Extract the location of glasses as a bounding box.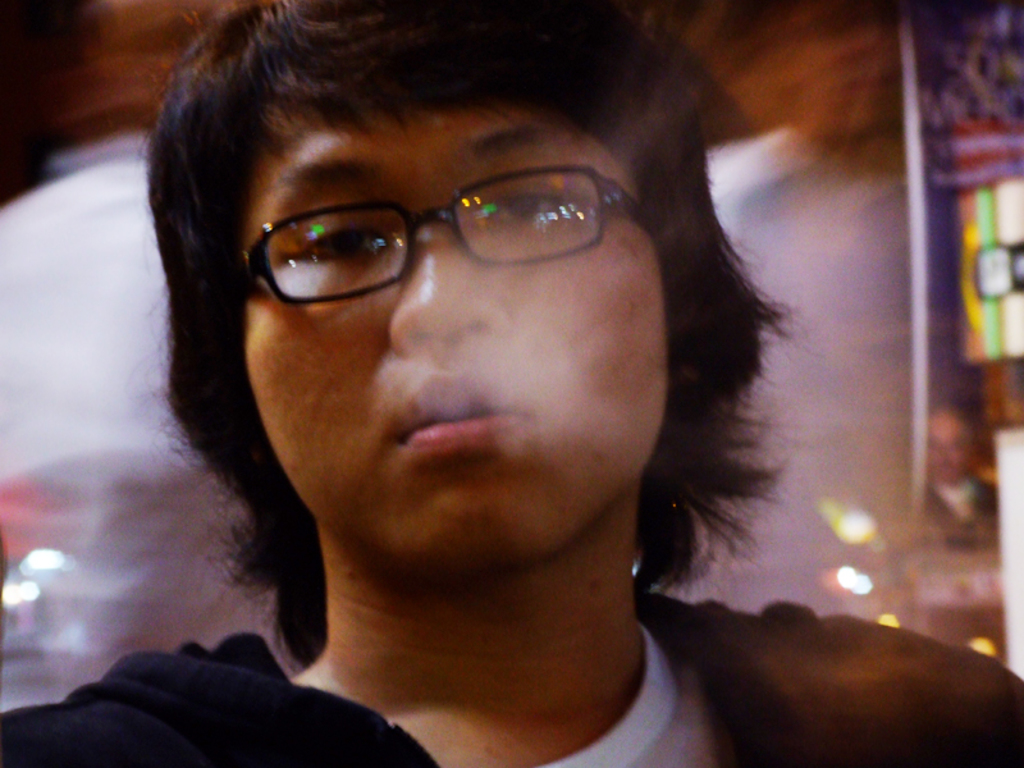
box(233, 152, 664, 308).
